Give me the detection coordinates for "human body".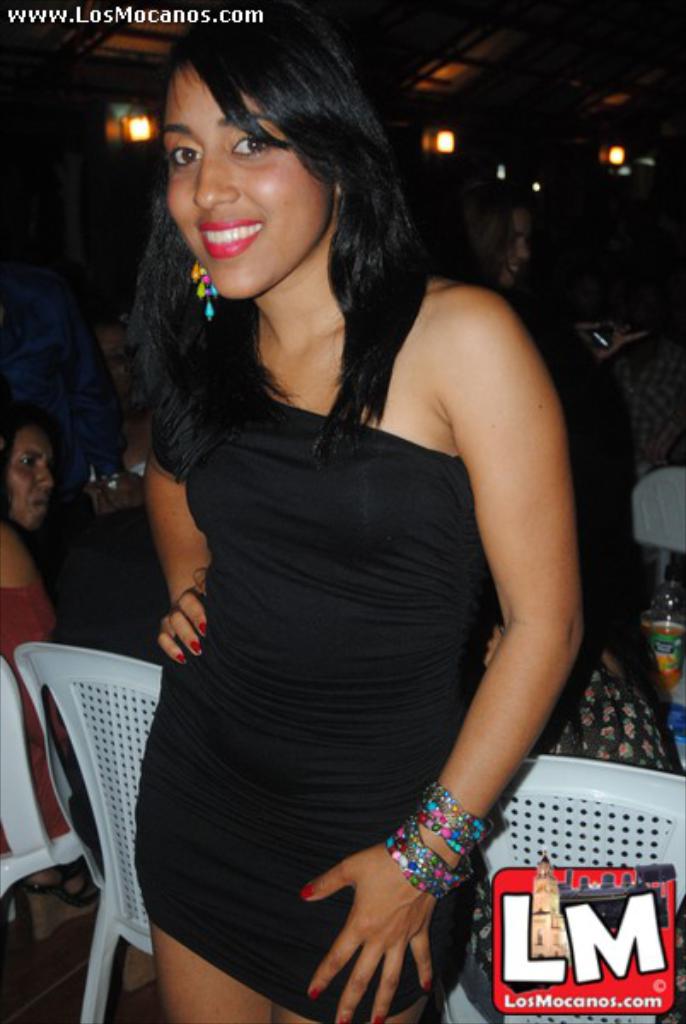
l=19, t=246, r=97, b=474.
